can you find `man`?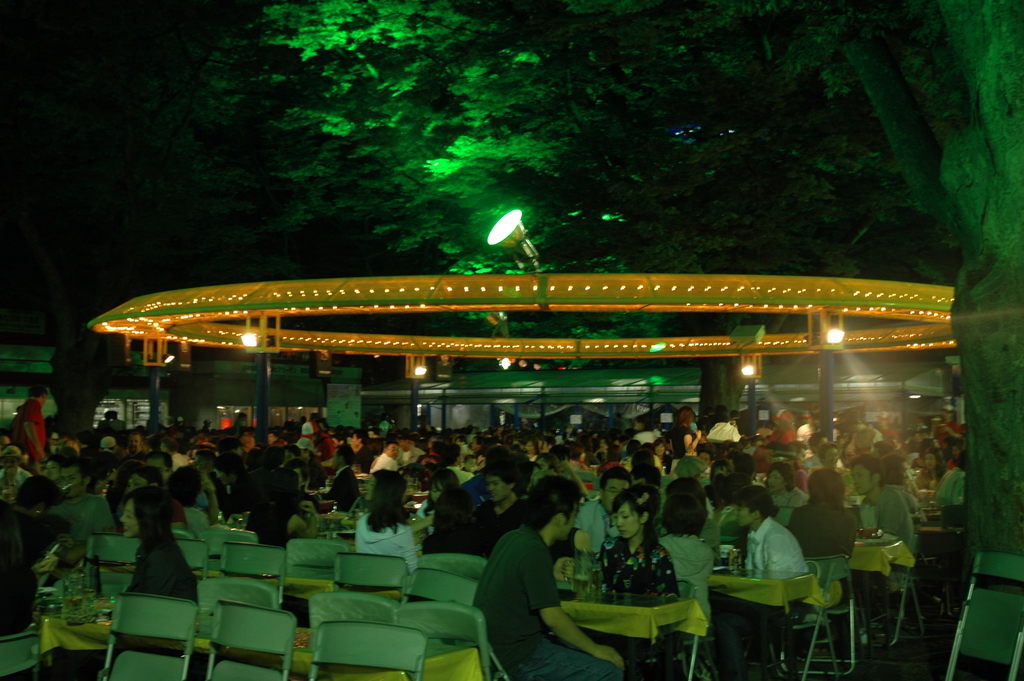
Yes, bounding box: <box>122,429,148,464</box>.
